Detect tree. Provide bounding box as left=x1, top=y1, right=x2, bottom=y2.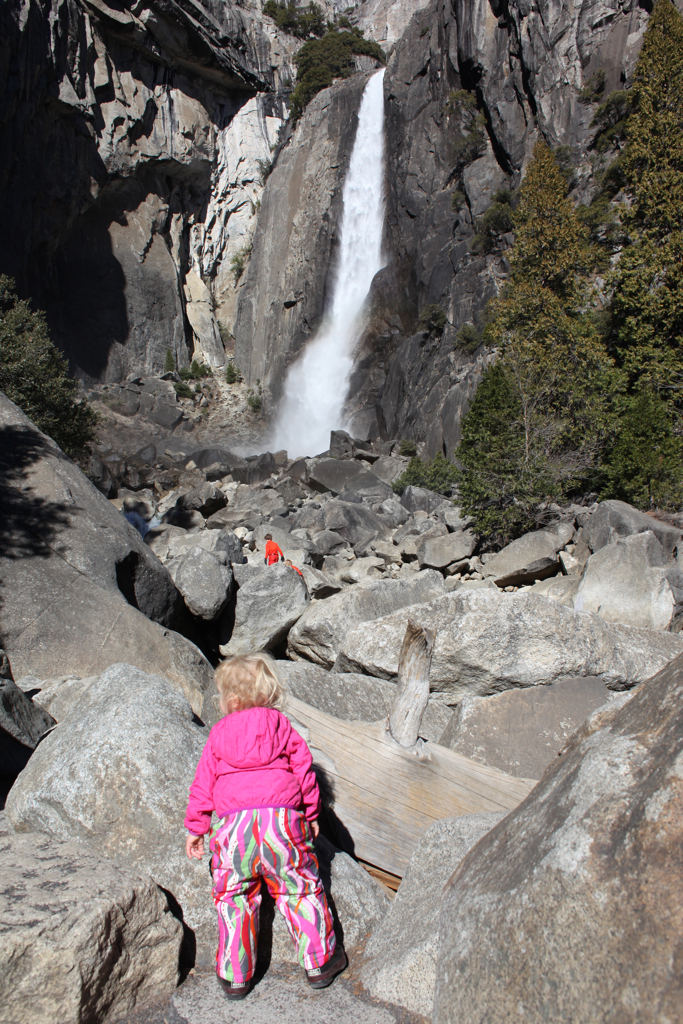
left=460, top=361, right=558, bottom=551.
